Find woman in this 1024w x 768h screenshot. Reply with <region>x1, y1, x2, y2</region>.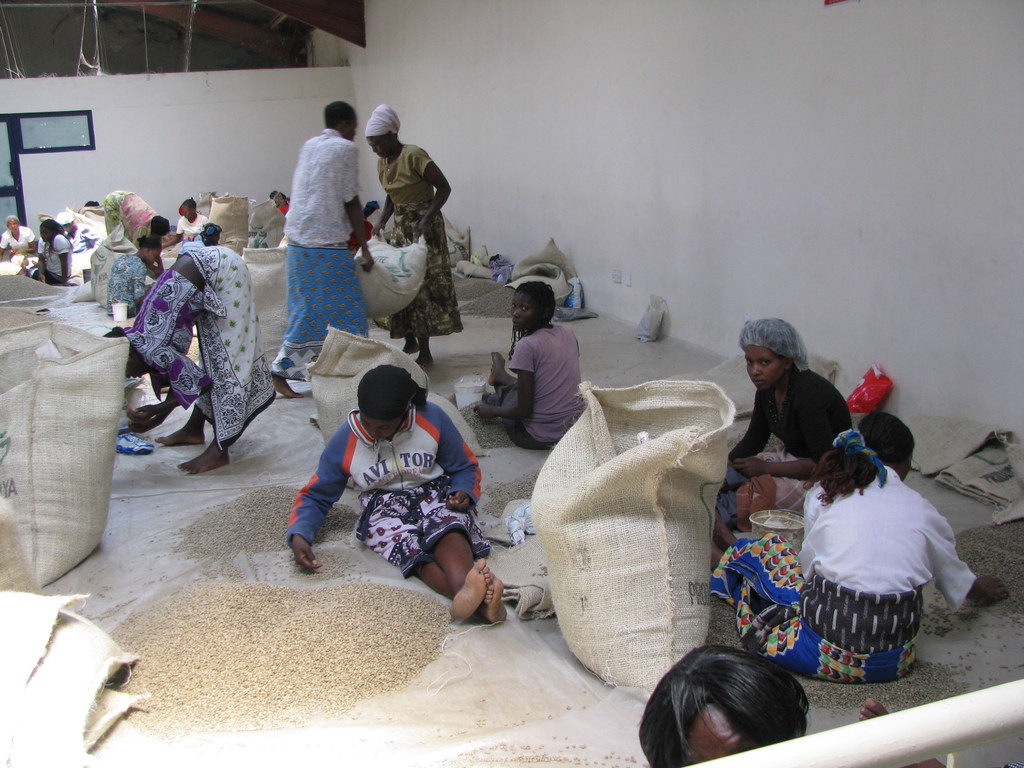
<region>102, 238, 282, 475</region>.
